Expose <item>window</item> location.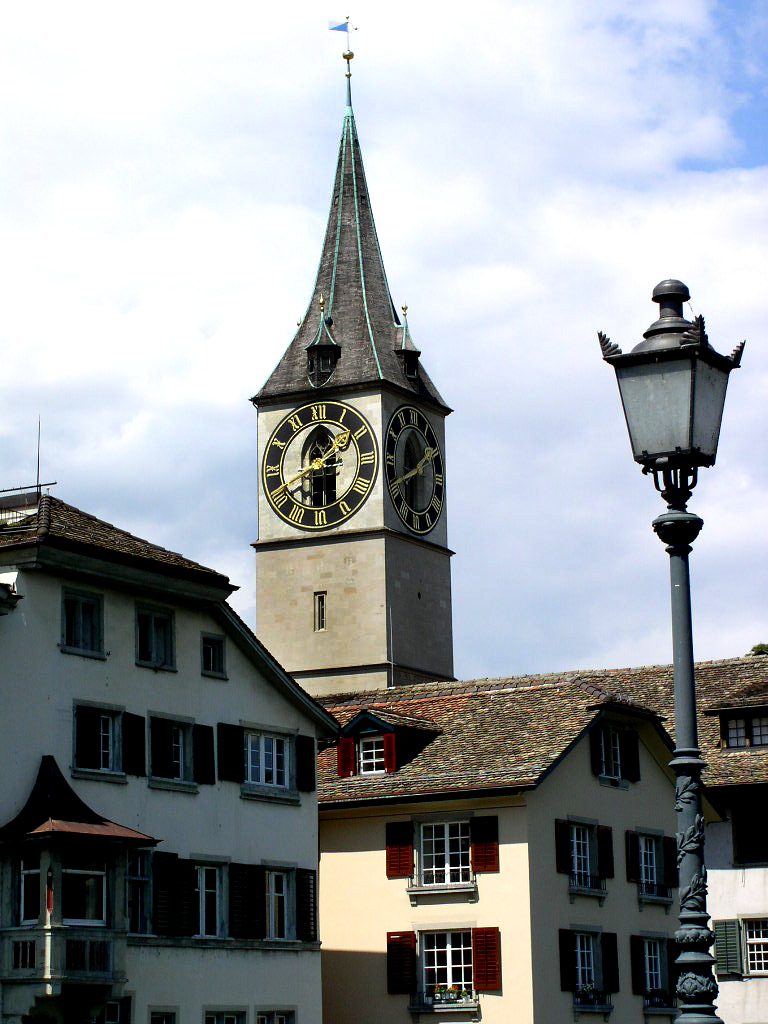
Exposed at 16 862 43 929.
